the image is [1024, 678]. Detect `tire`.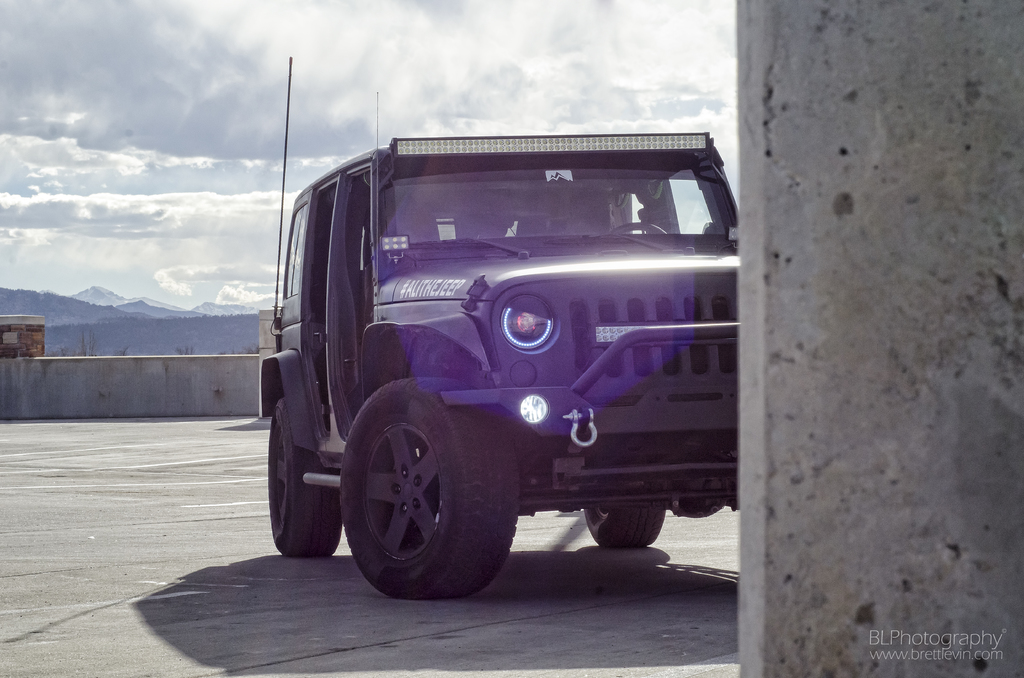
Detection: (345, 391, 489, 592).
